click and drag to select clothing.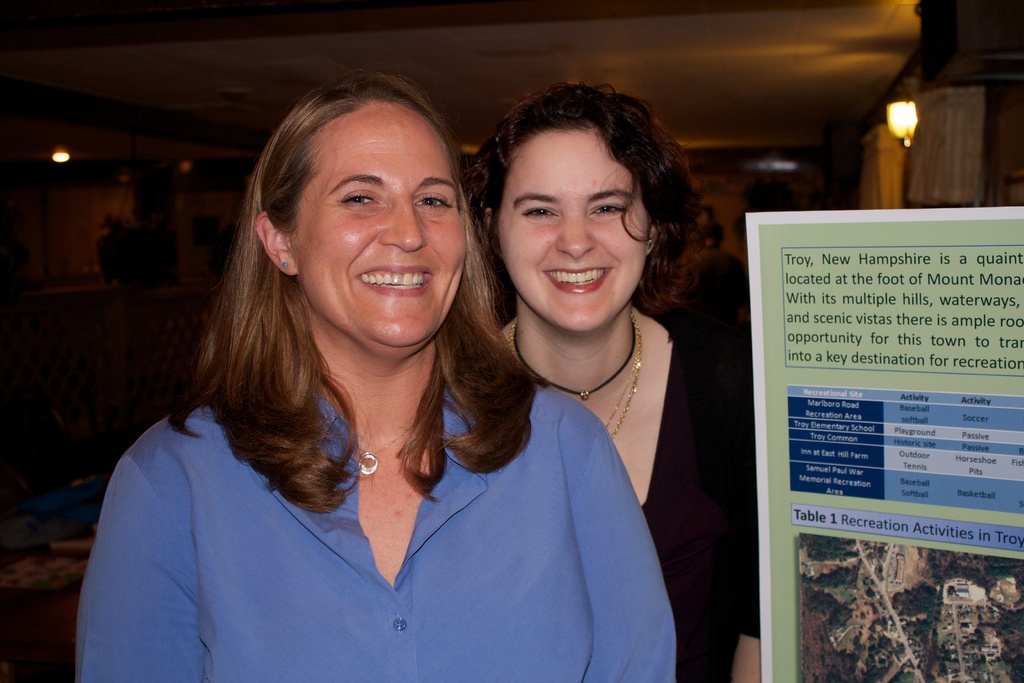
Selection: [47,343,644,673].
